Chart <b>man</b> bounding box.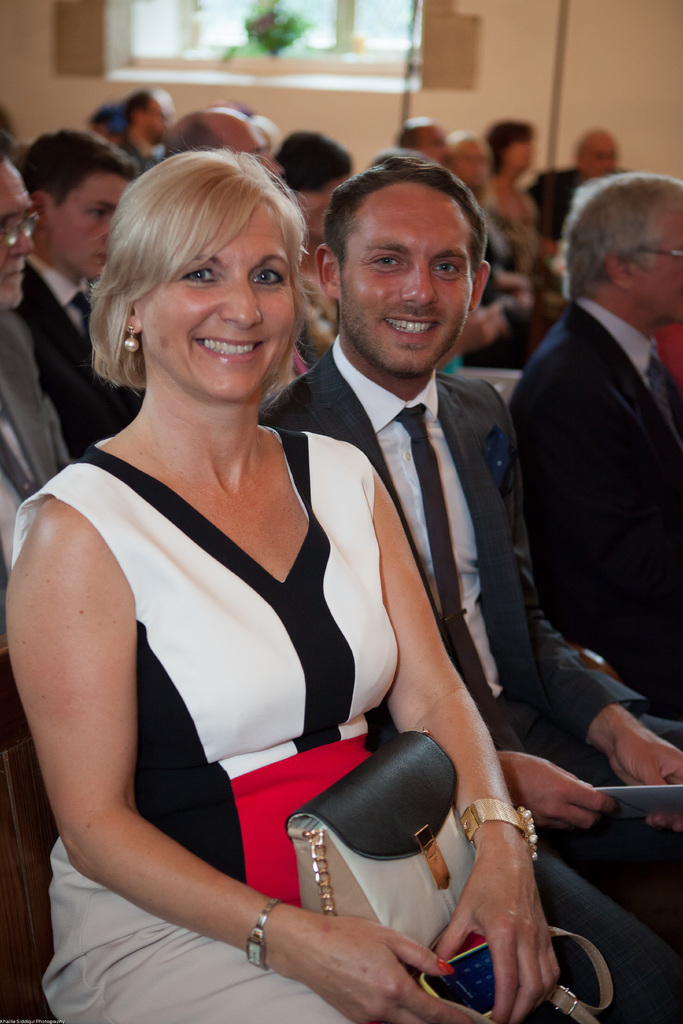
Charted: (left=157, top=109, right=288, bottom=159).
